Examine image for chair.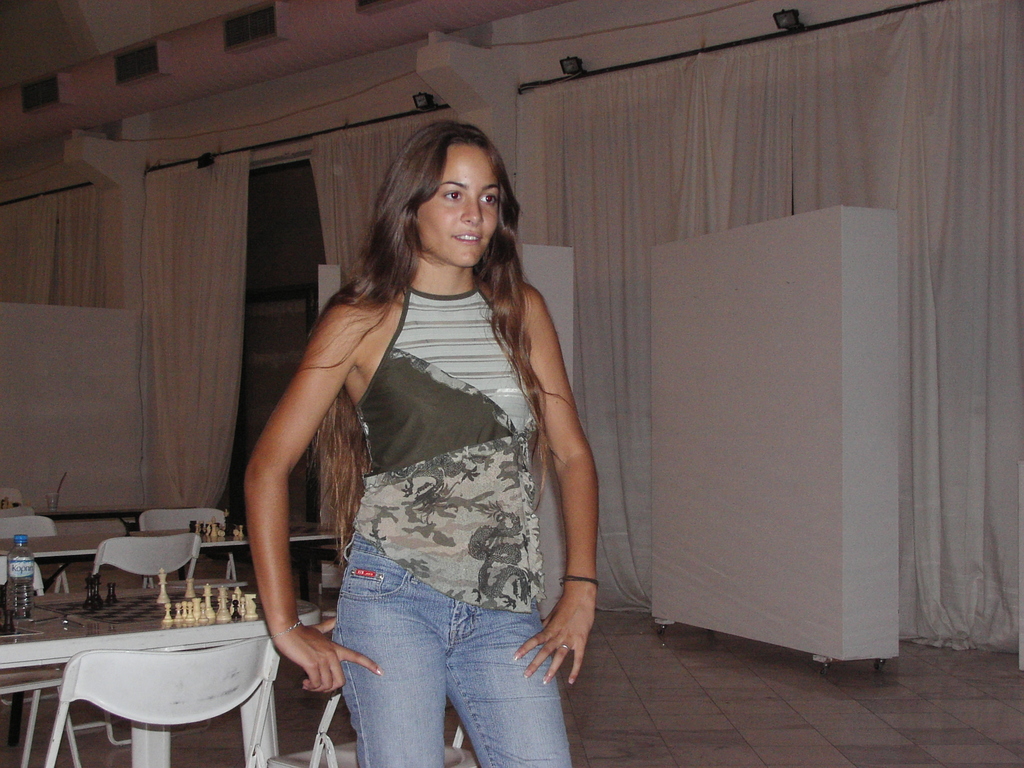
Examination result: x1=0 y1=486 x2=18 y2=506.
